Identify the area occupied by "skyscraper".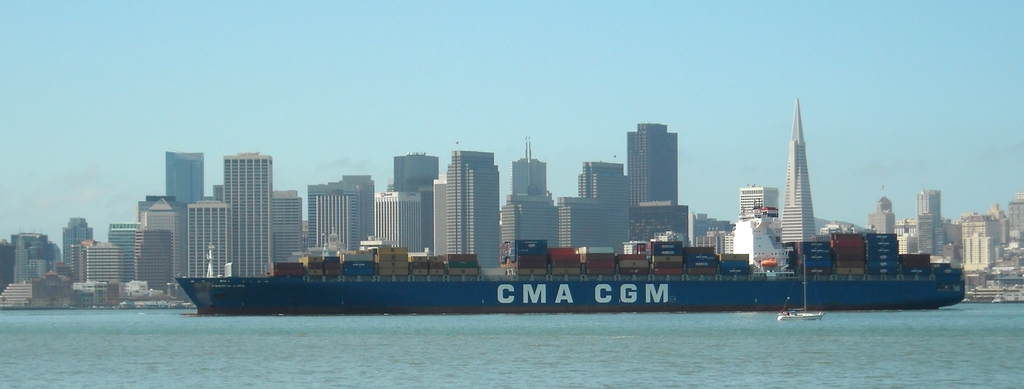
Area: crop(17, 229, 48, 286).
